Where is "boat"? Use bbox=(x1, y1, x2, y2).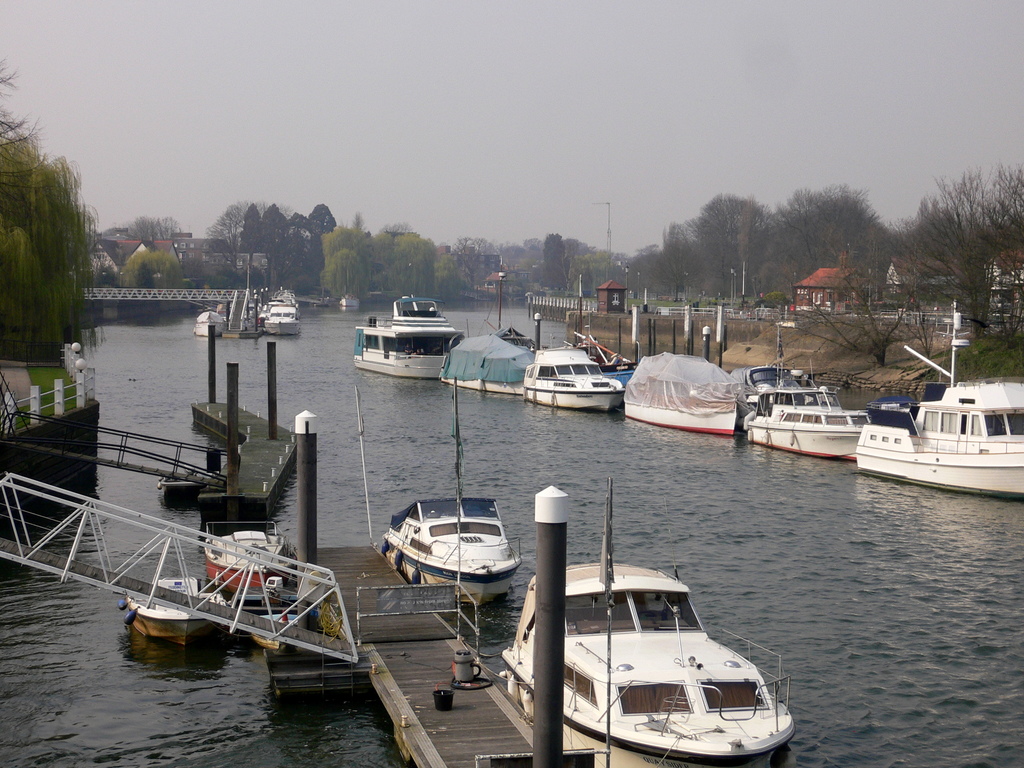
bbox=(617, 346, 749, 440).
